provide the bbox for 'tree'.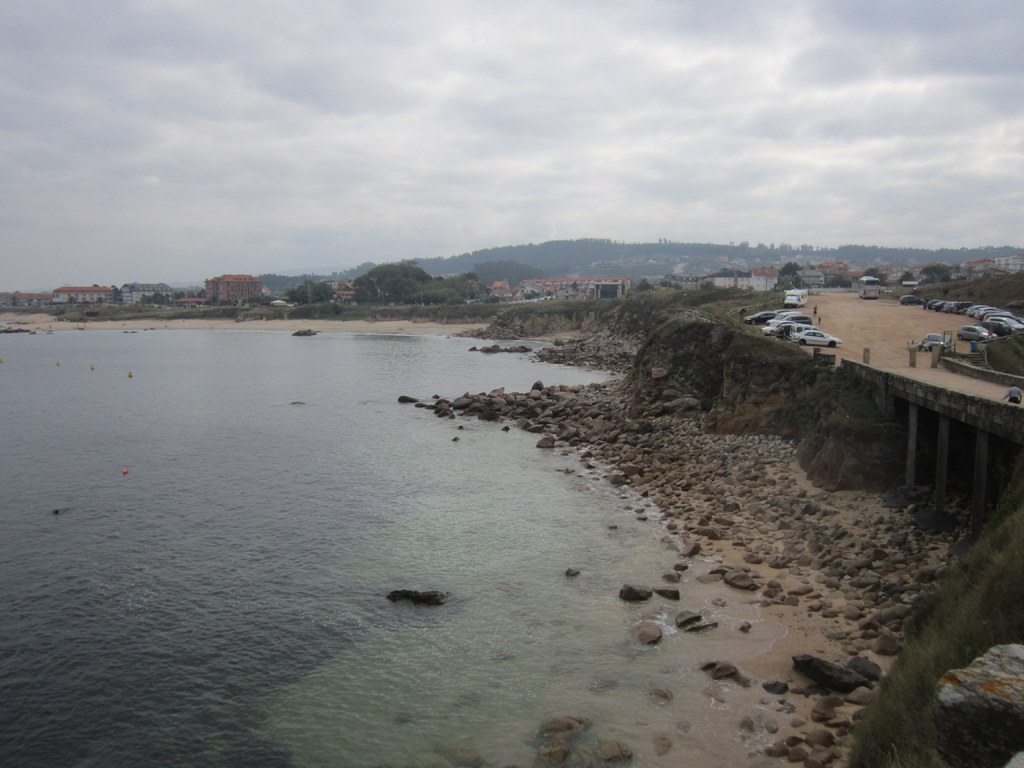
BBox(861, 268, 874, 279).
